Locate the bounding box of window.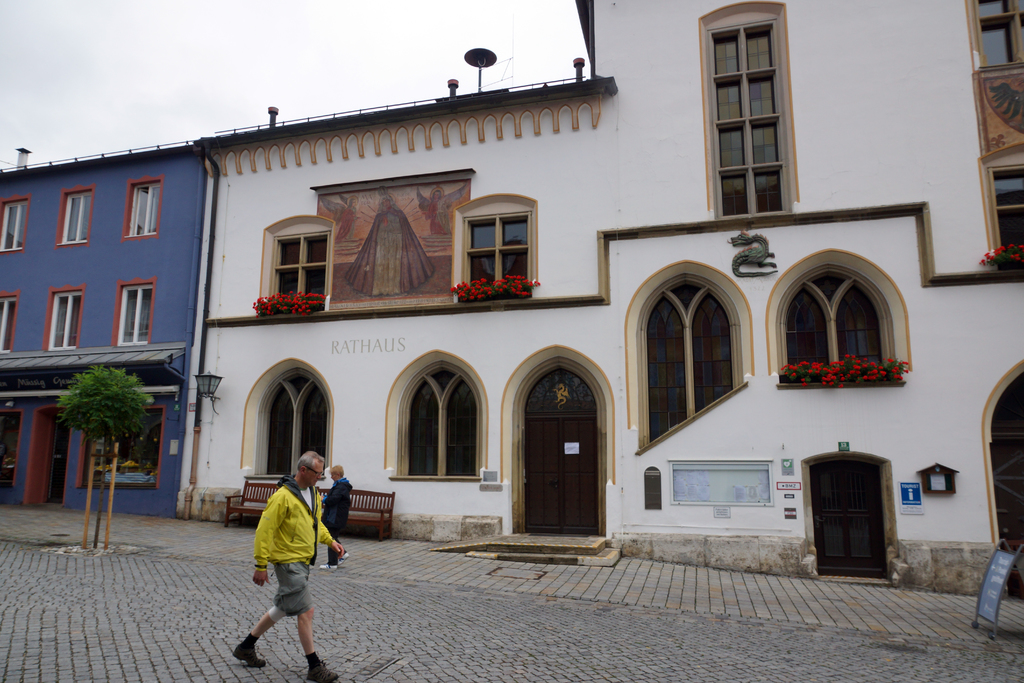
Bounding box: (52,183,93,251).
